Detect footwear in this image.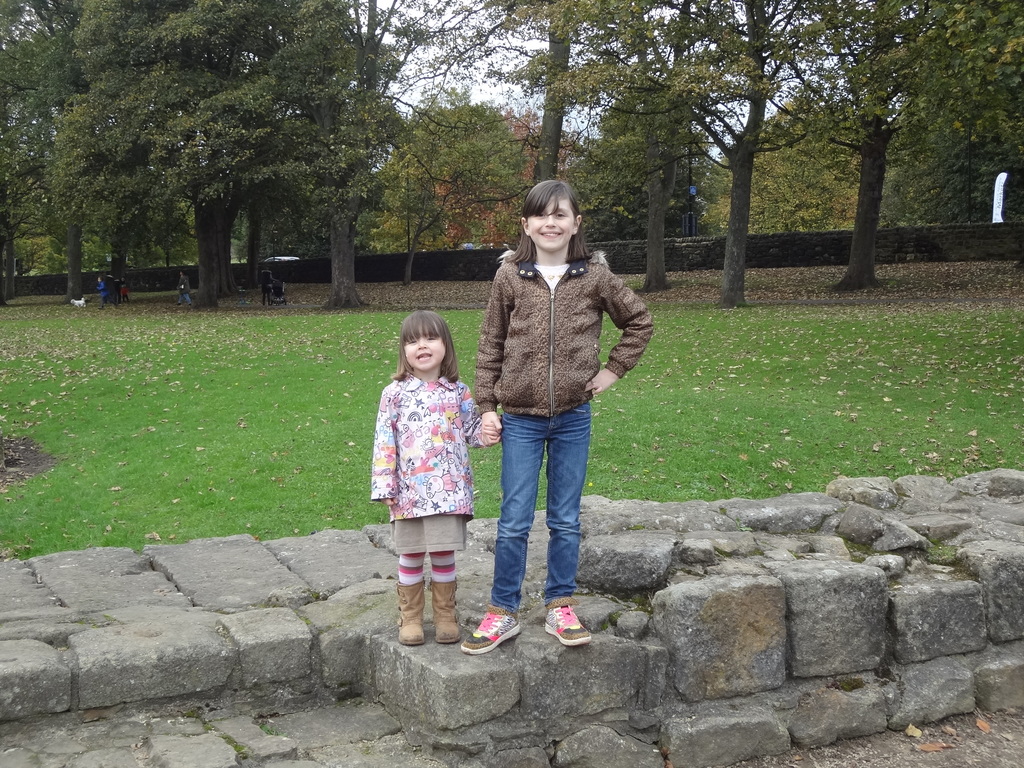
Detection: [x1=461, y1=604, x2=520, y2=654].
